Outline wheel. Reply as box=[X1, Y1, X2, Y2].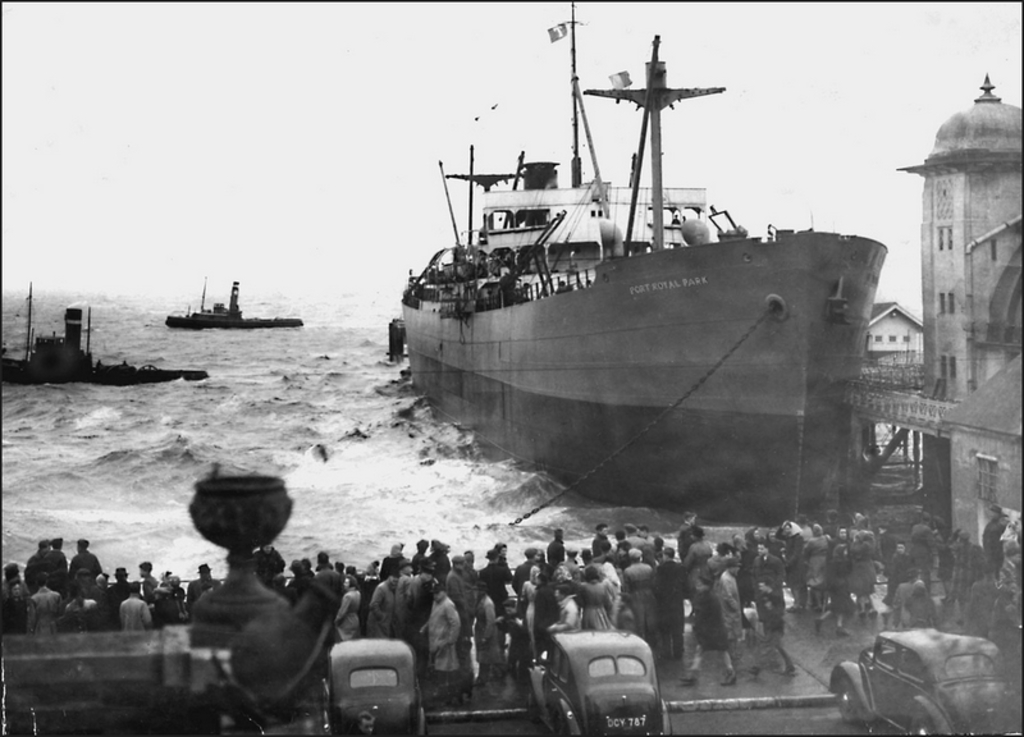
box=[908, 714, 934, 736].
